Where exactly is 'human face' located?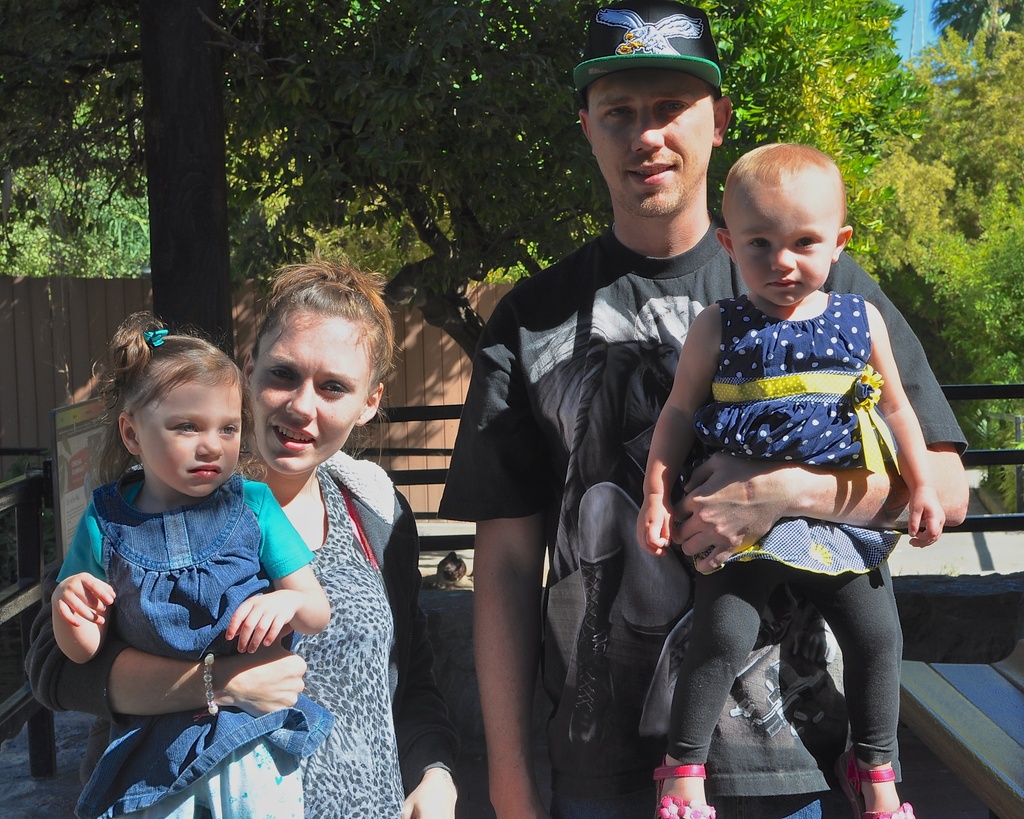
Its bounding box is [left=728, top=171, right=832, bottom=307].
